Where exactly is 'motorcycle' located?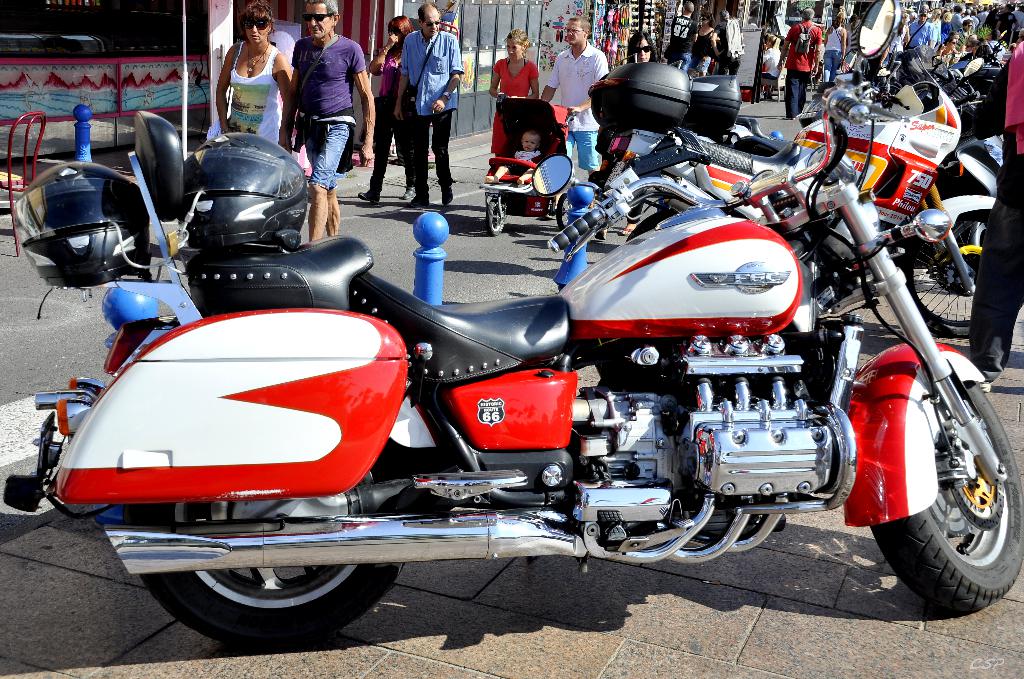
Its bounding box is [x1=624, y1=39, x2=1001, y2=341].
